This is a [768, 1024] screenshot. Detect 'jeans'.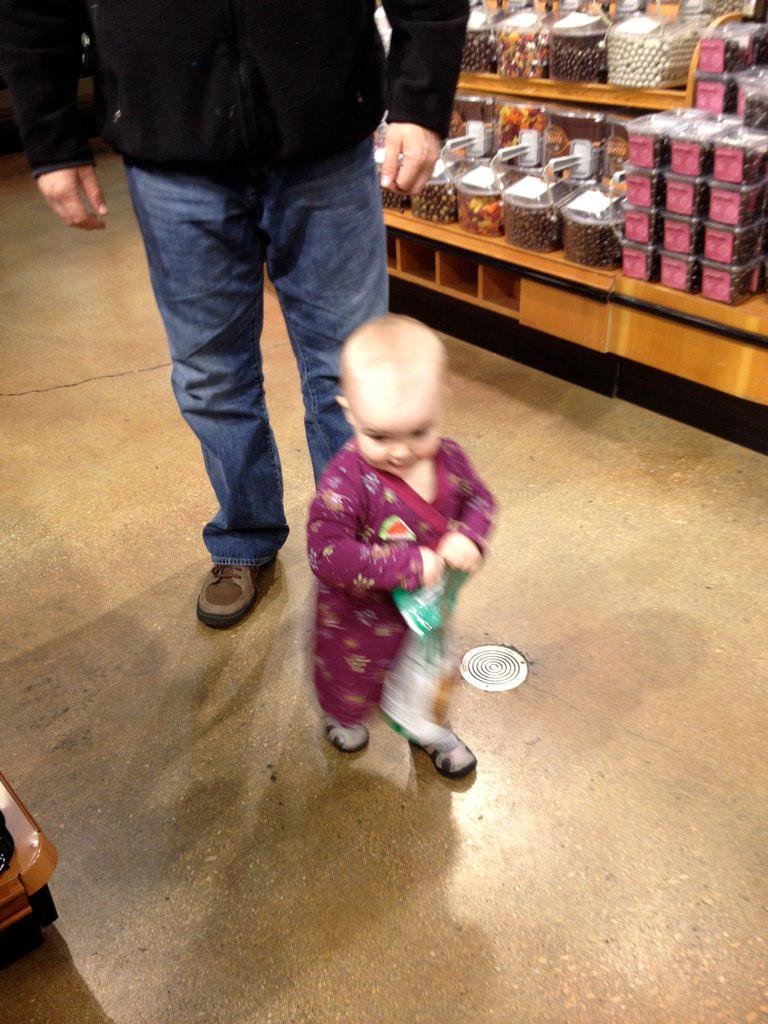
box(124, 137, 392, 566).
